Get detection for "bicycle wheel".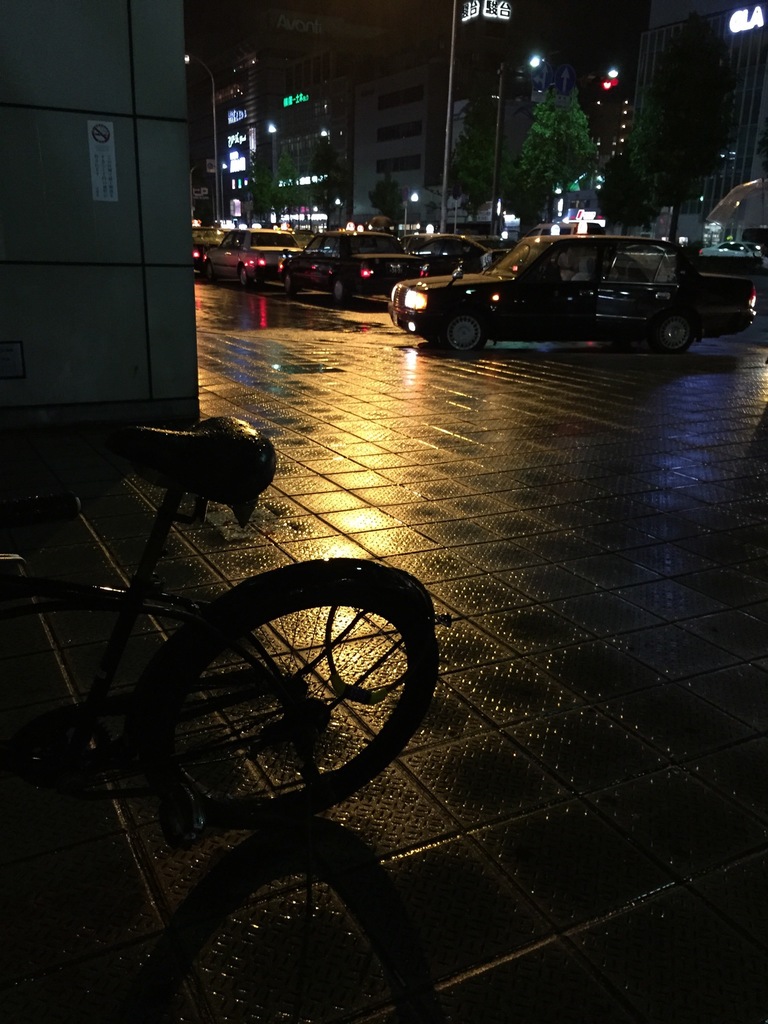
Detection: {"x1": 102, "y1": 543, "x2": 440, "y2": 808}.
